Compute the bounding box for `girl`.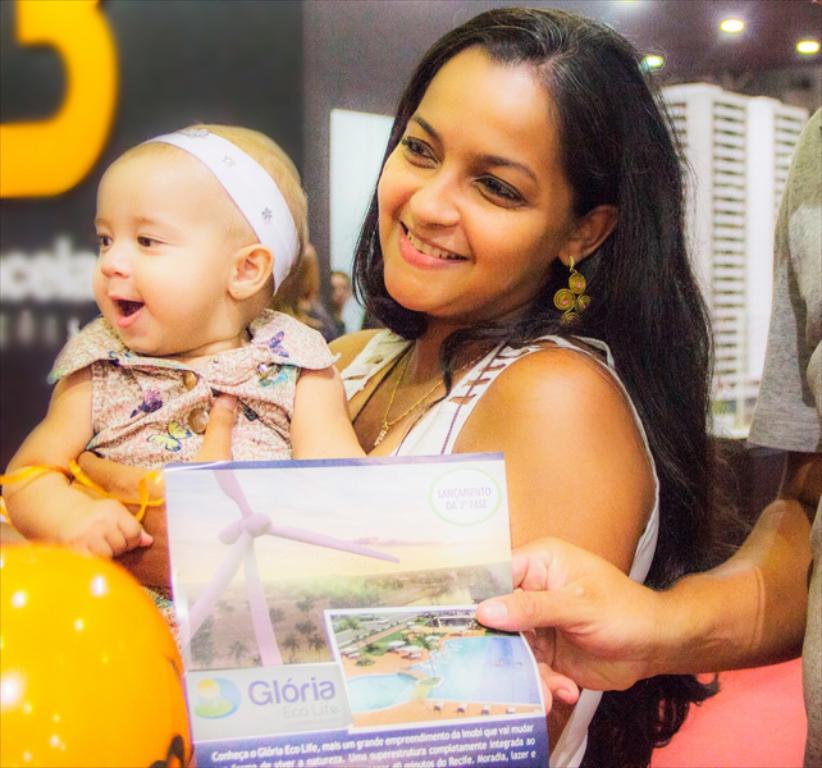
box(0, 123, 371, 662).
